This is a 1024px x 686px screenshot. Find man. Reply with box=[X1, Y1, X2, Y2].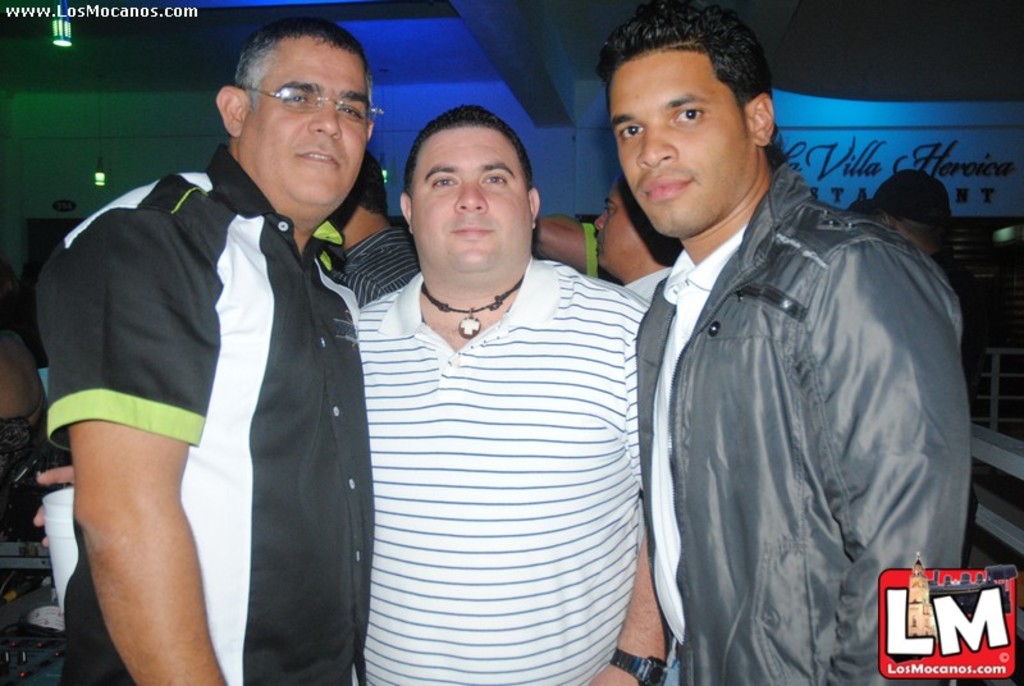
box=[600, 4, 970, 685].
